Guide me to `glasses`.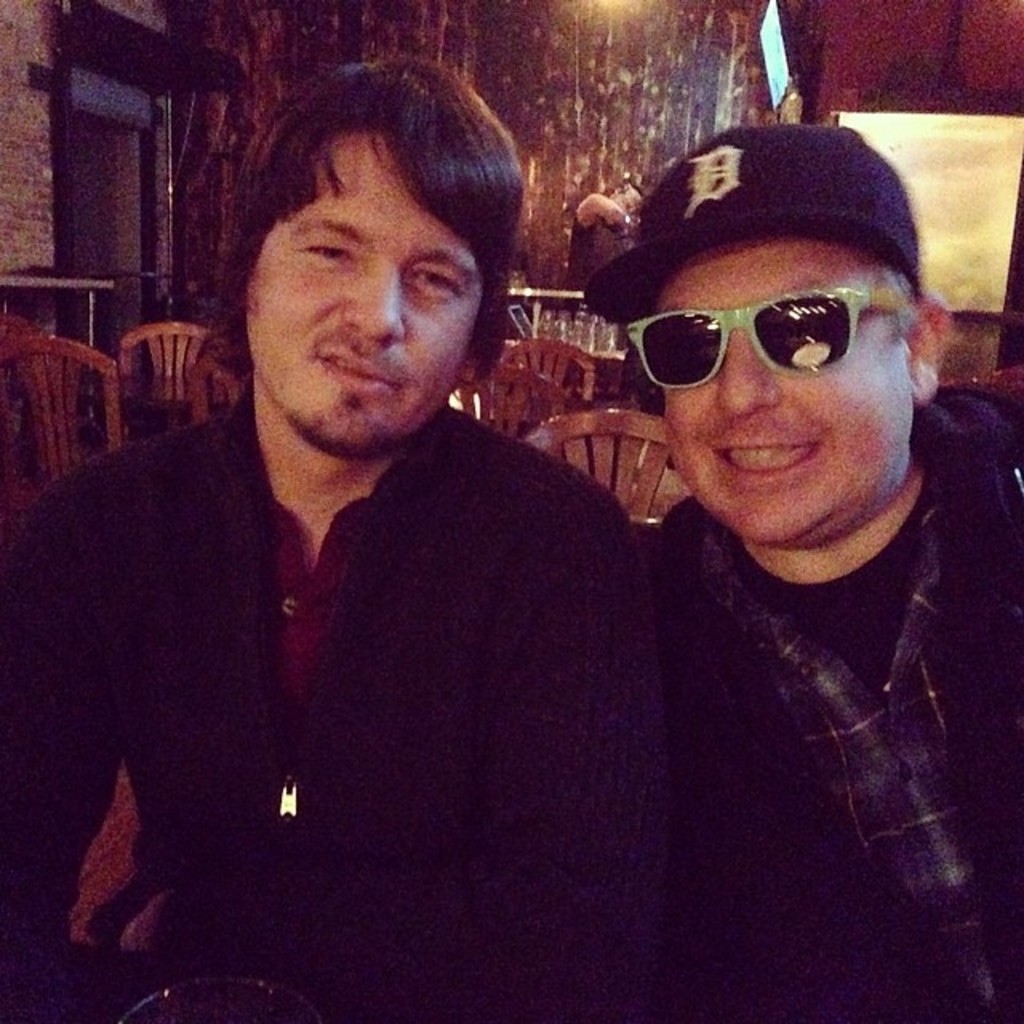
Guidance: pyautogui.locateOnScreen(622, 302, 899, 382).
